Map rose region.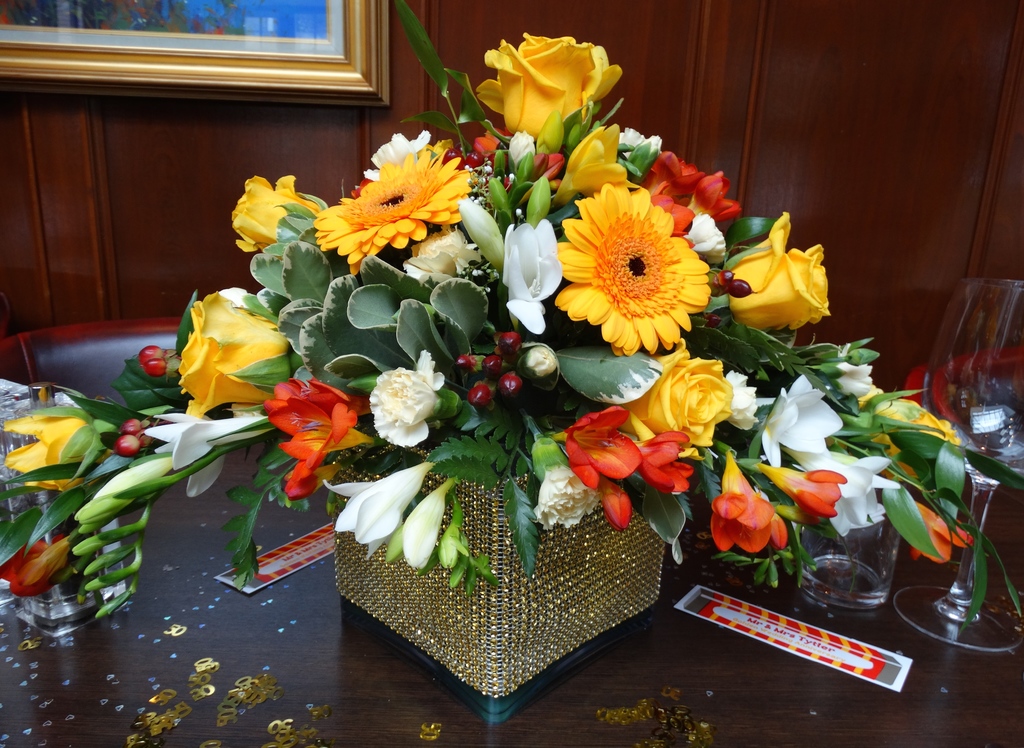
Mapped to [left=231, top=175, right=327, bottom=256].
